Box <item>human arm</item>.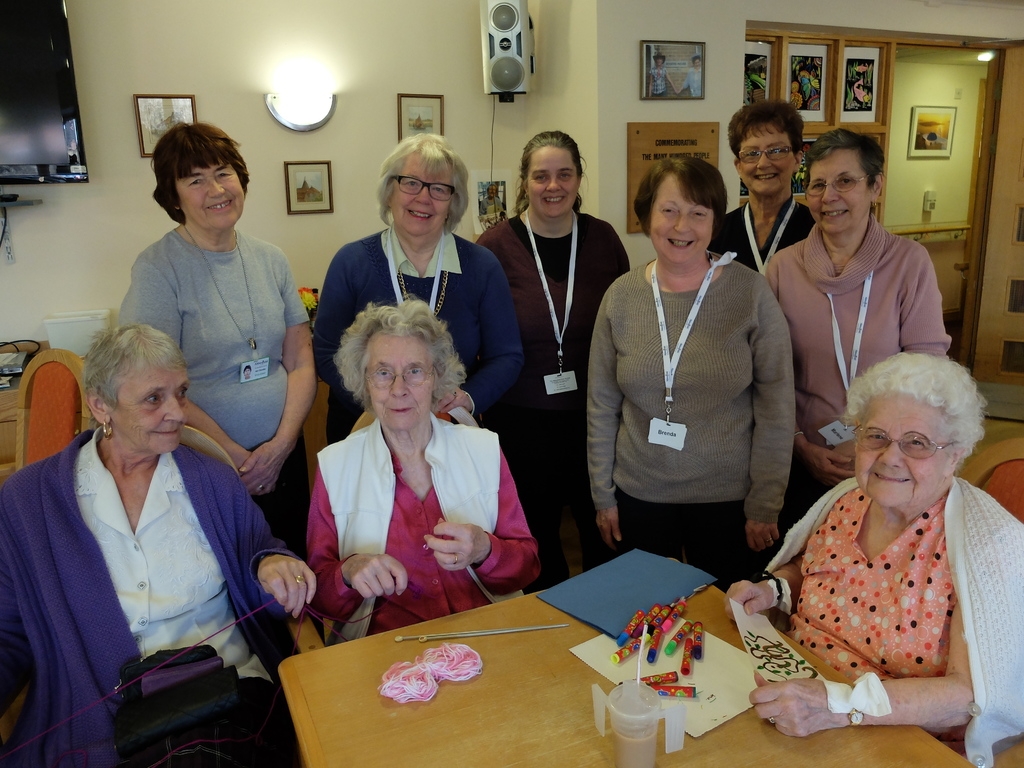
pyautogui.locateOnScreen(742, 276, 796, 552).
